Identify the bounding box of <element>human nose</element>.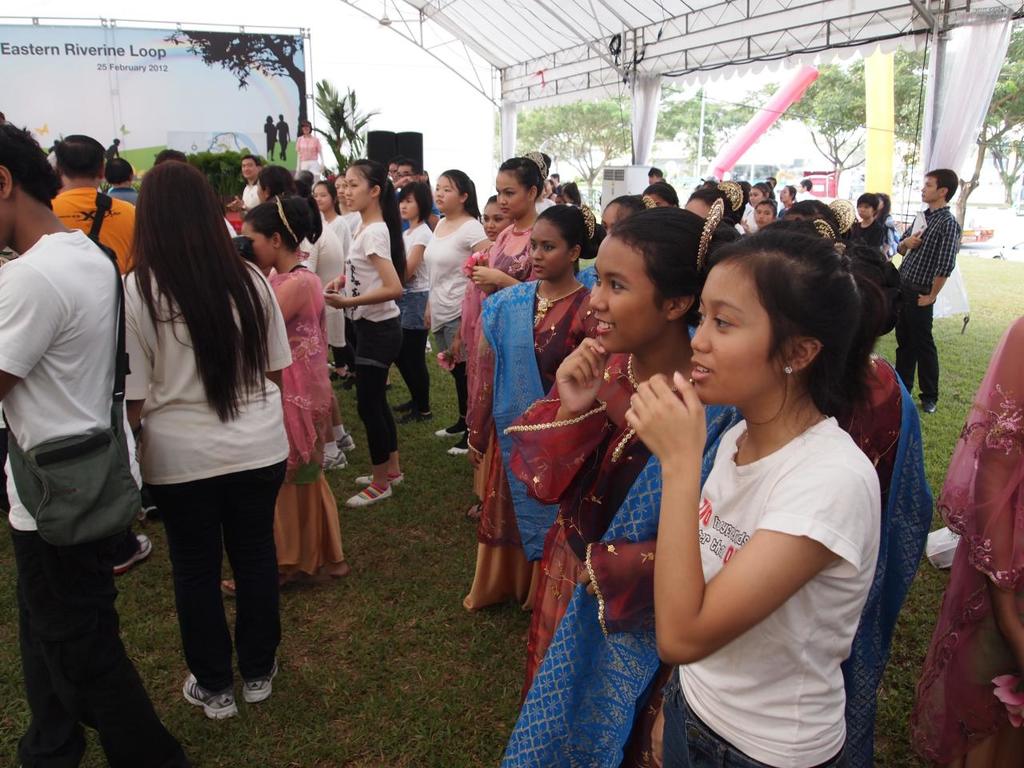
bbox=(434, 189, 443, 197).
